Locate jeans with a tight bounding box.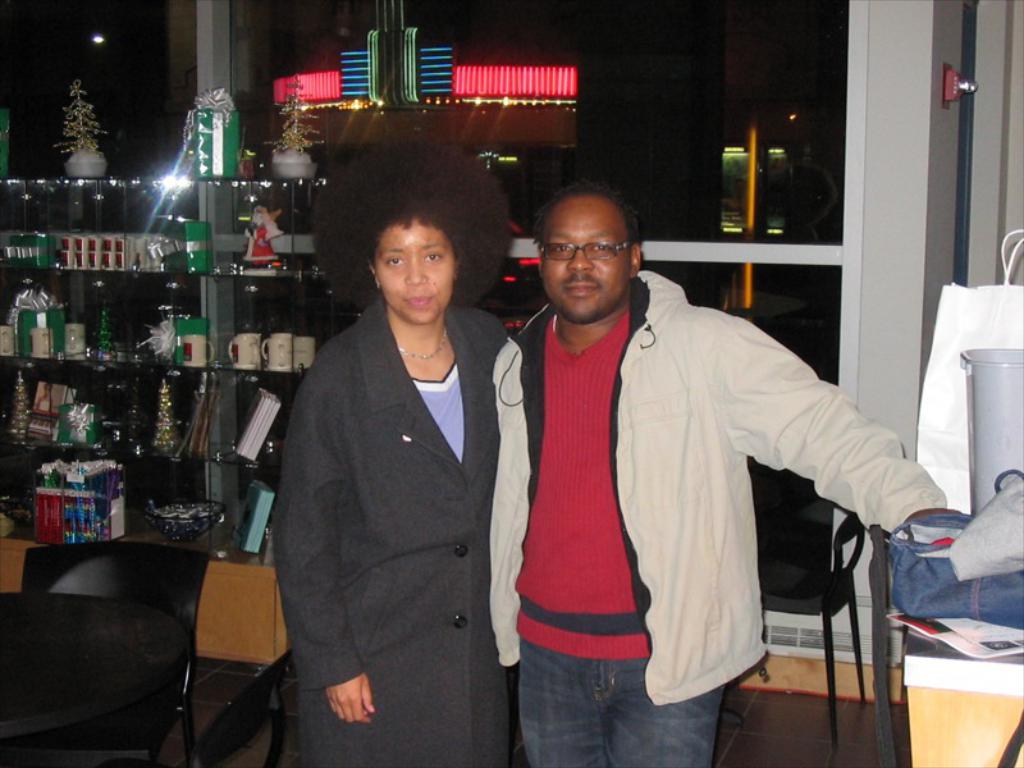
872 481 1023 630.
